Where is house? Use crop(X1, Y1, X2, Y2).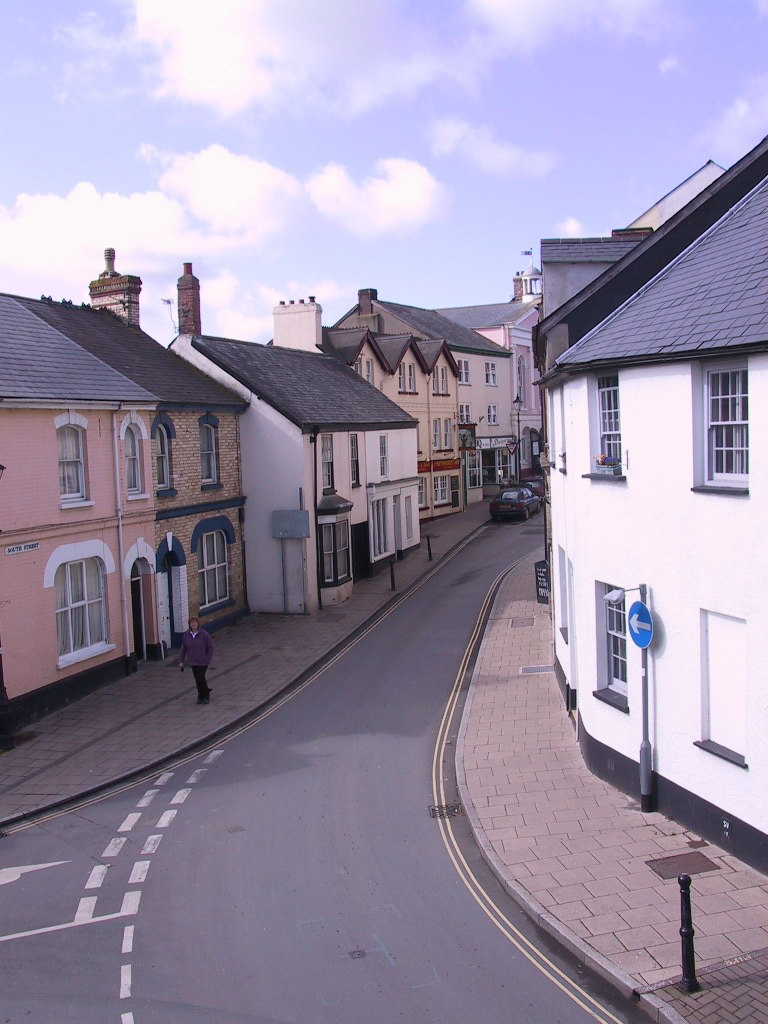
crop(507, 127, 756, 877).
